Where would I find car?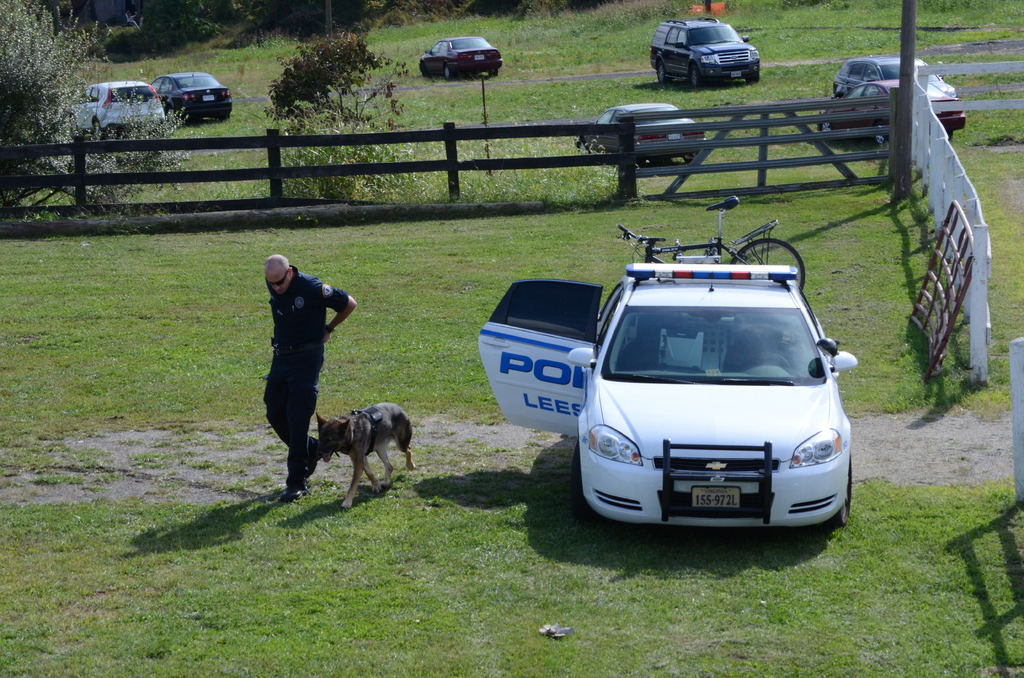
At bbox(832, 55, 958, 99).
